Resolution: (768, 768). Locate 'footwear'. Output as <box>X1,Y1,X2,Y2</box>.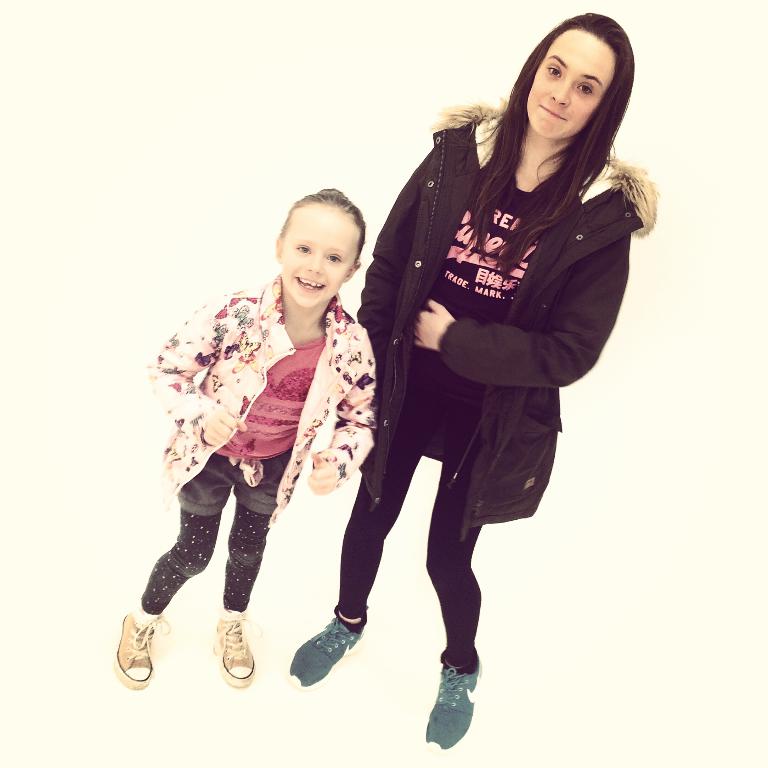
<box>284,612,371,693</box>.
